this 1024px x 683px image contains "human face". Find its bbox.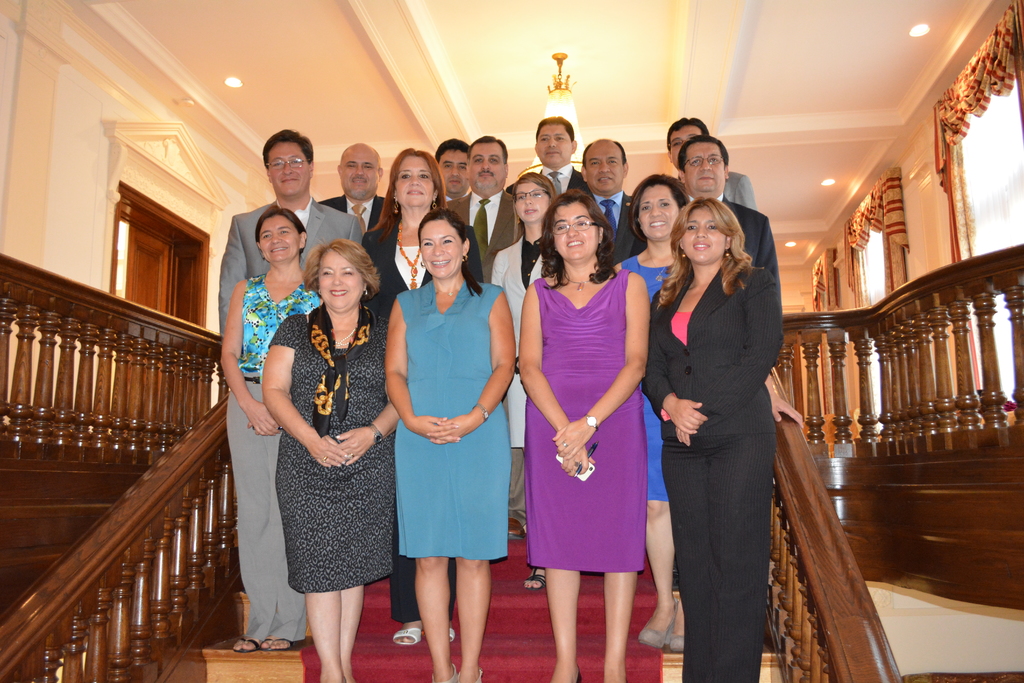
x1=515, y1=184, x2=548, y2=222.
